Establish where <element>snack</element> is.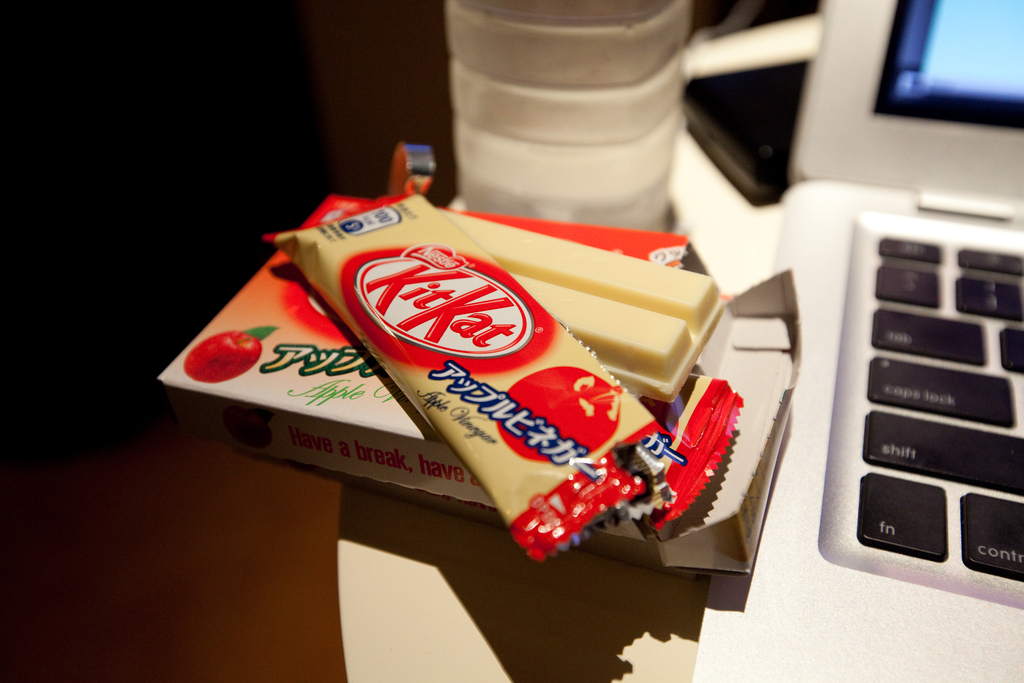
Established at {"x1": 200, "y1": 187, "x2": 723, "y2": 564}.
